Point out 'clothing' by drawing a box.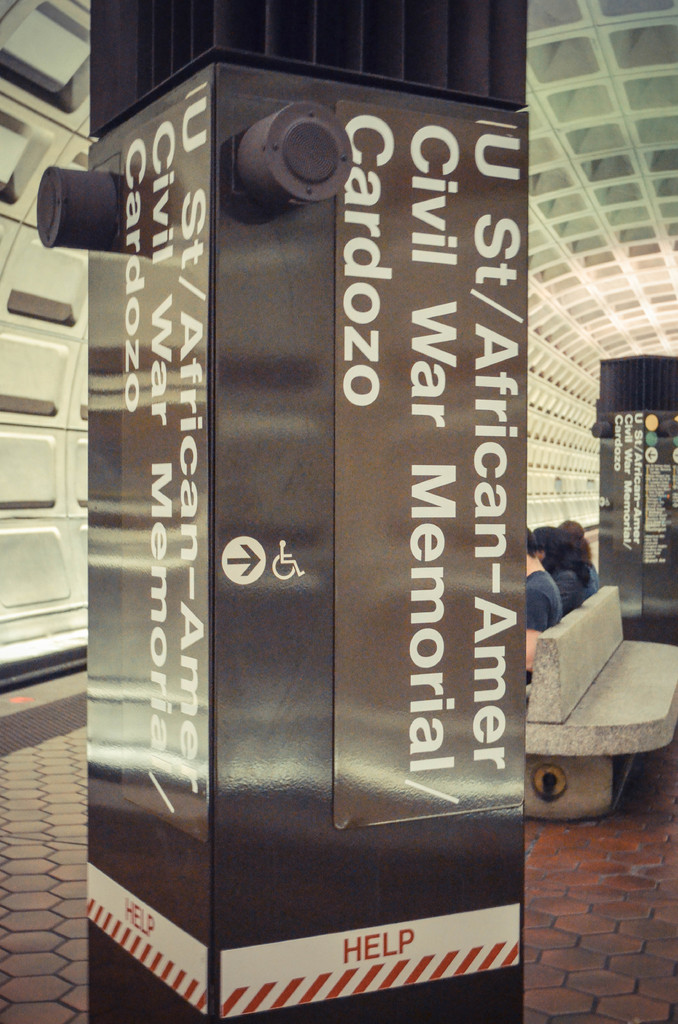
pyautogui.locateOnScreen(523, 570, 561, 693).
